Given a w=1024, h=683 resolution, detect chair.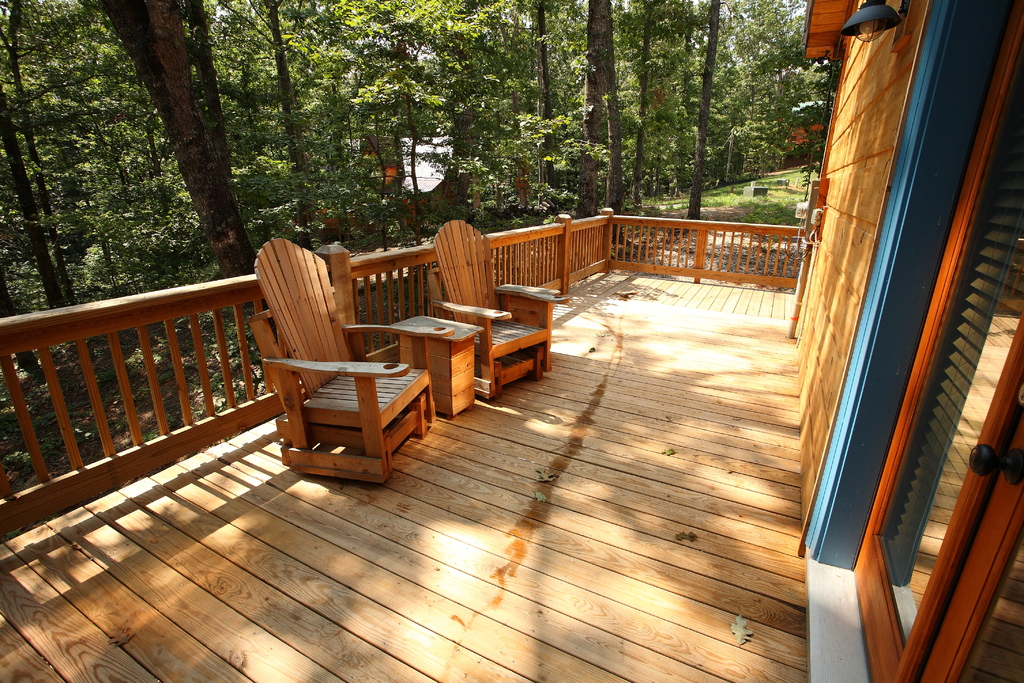
l=428, t=211, r=564, b=400.
